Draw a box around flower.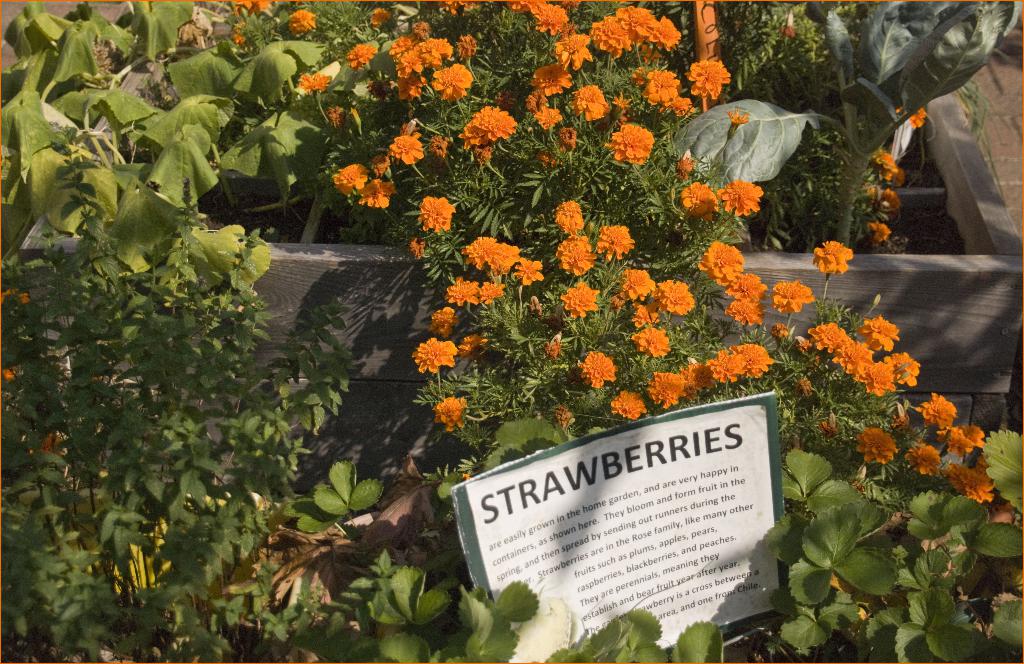
rect(903, 100, 922, 129).
